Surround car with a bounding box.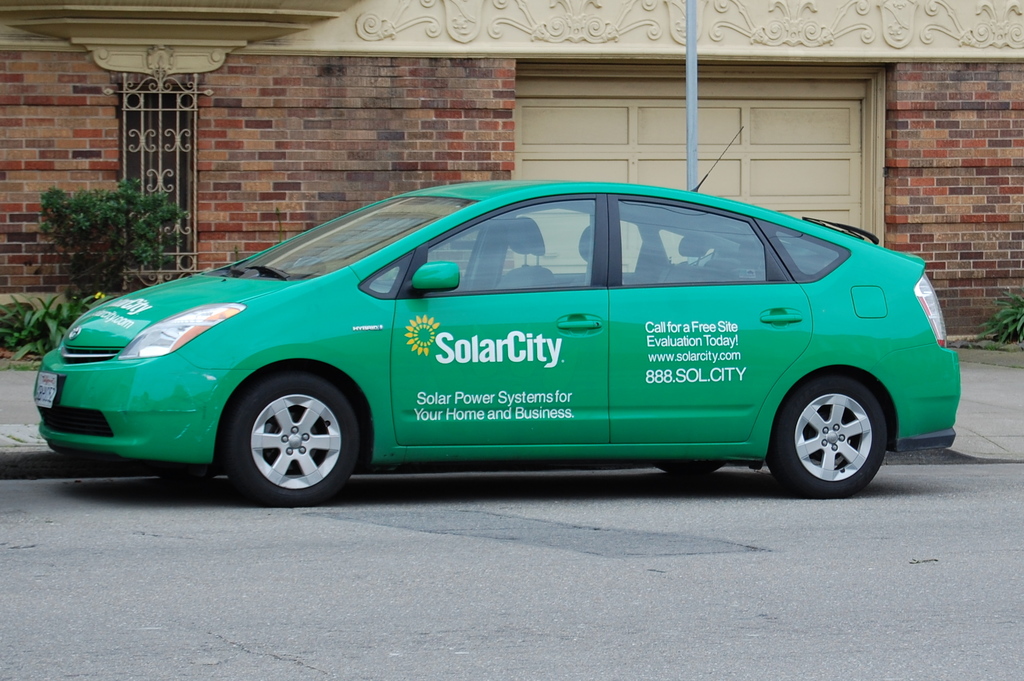
bbox=[20, 179, 959, 513].
